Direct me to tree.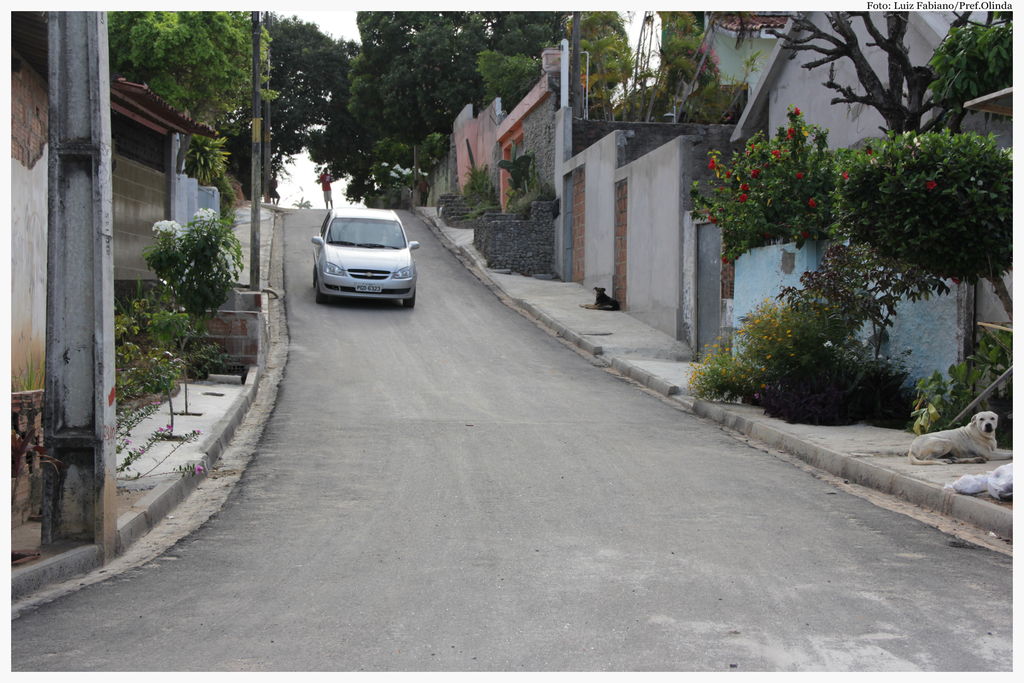
Direction: <box>687,98,1021,425</box>.
